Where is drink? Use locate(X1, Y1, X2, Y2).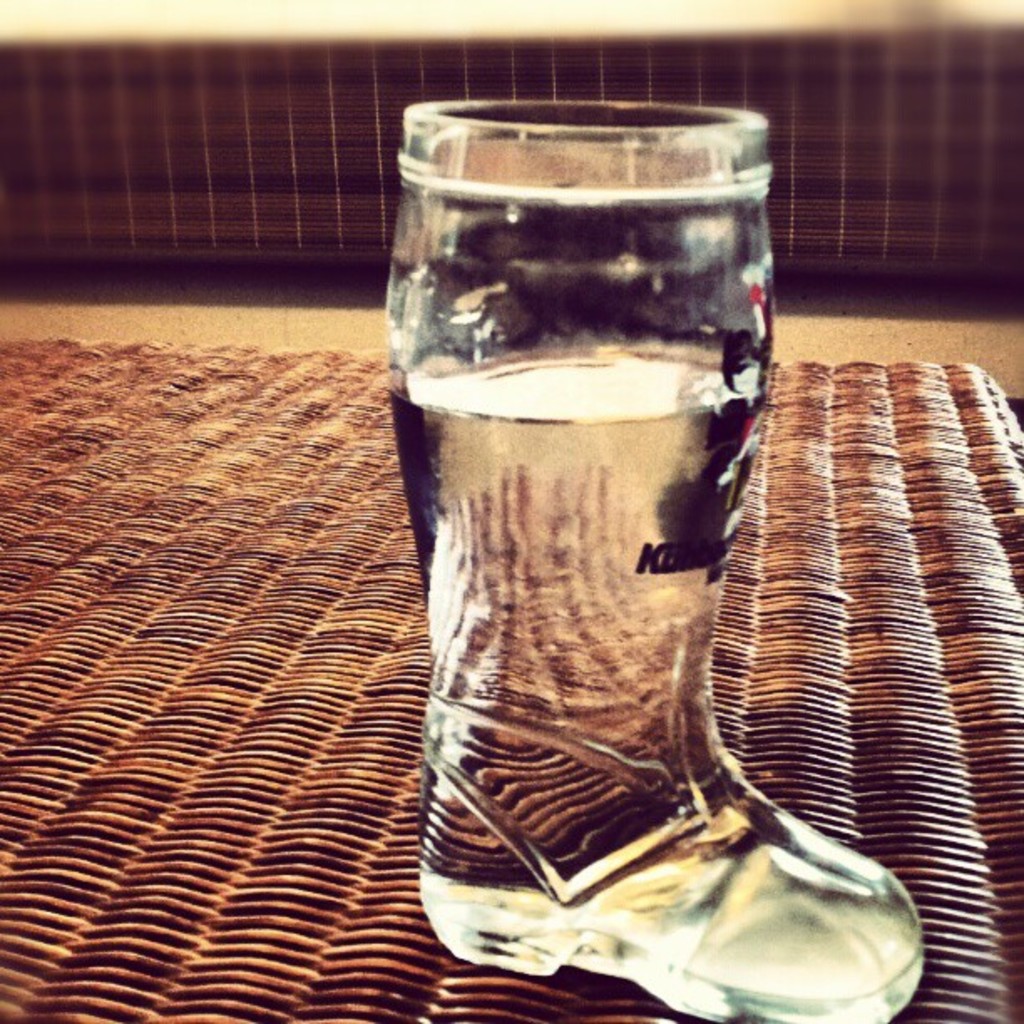
locate(390, 119, 853, 1002).
